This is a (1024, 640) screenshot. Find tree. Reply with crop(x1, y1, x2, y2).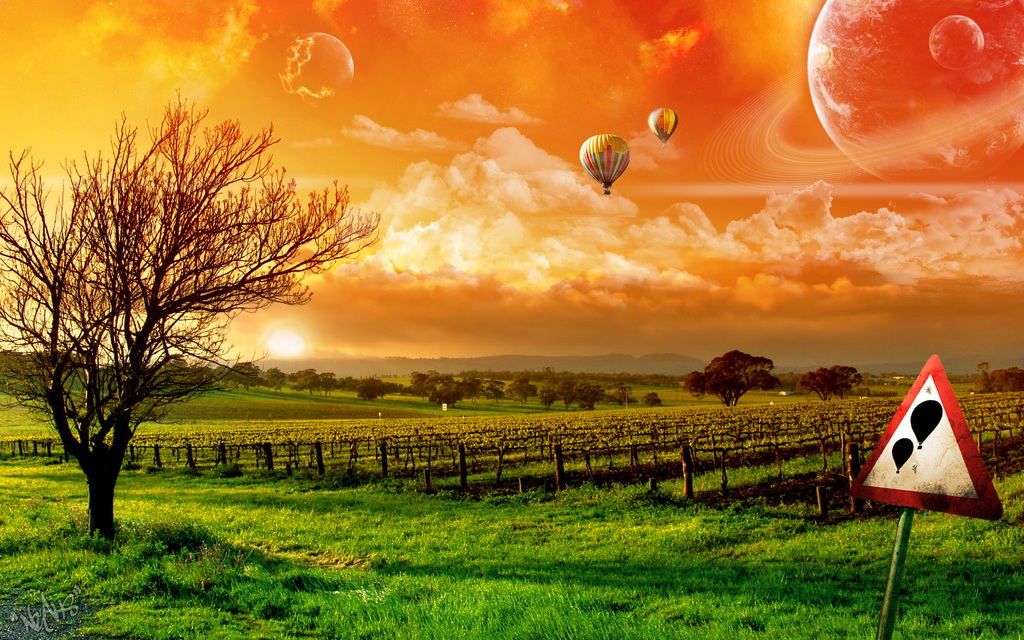
crop(555, 378, 586, 410).
